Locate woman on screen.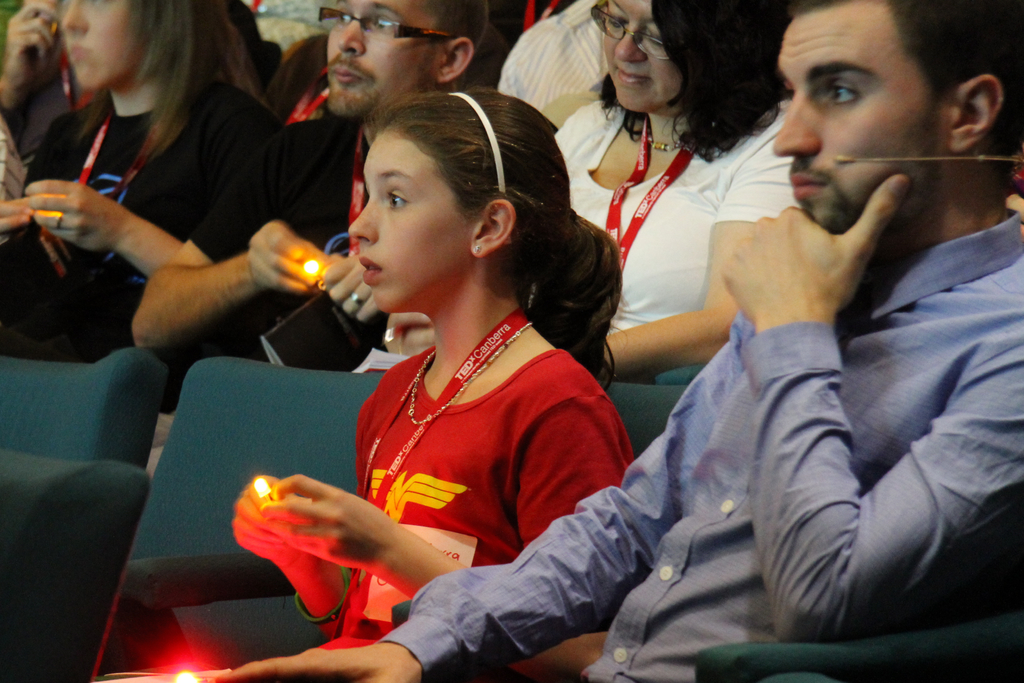
On screen at [0, 0, 276, 359].
